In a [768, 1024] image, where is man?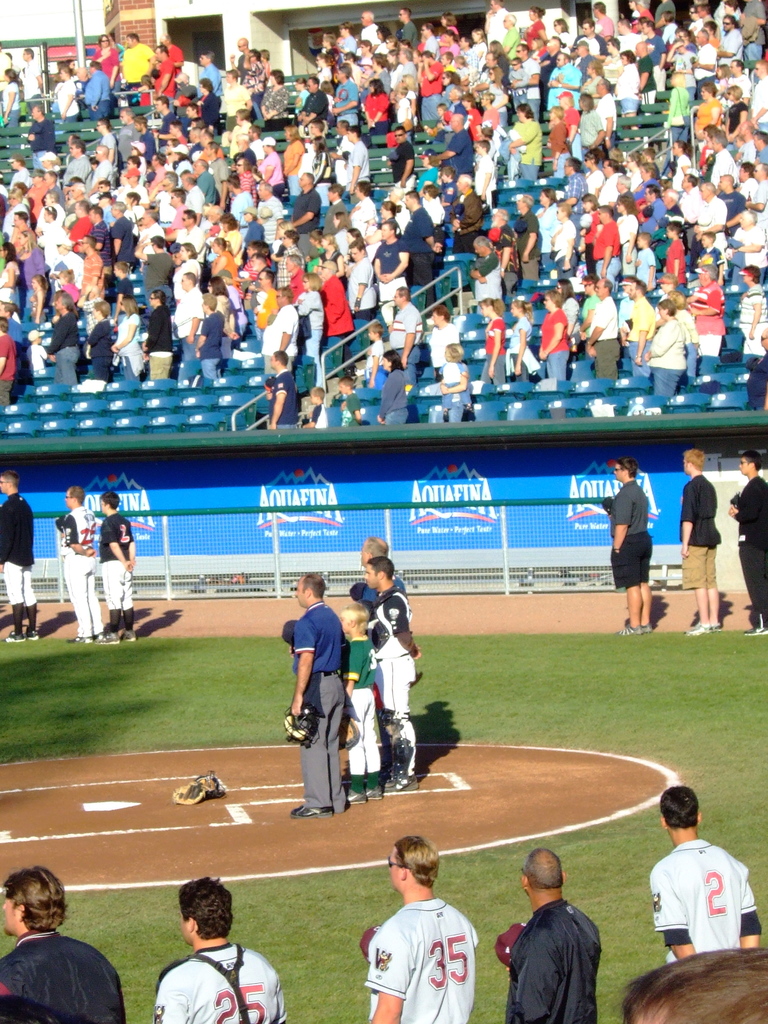
left=0, top=40, right=15, bottom=92.
